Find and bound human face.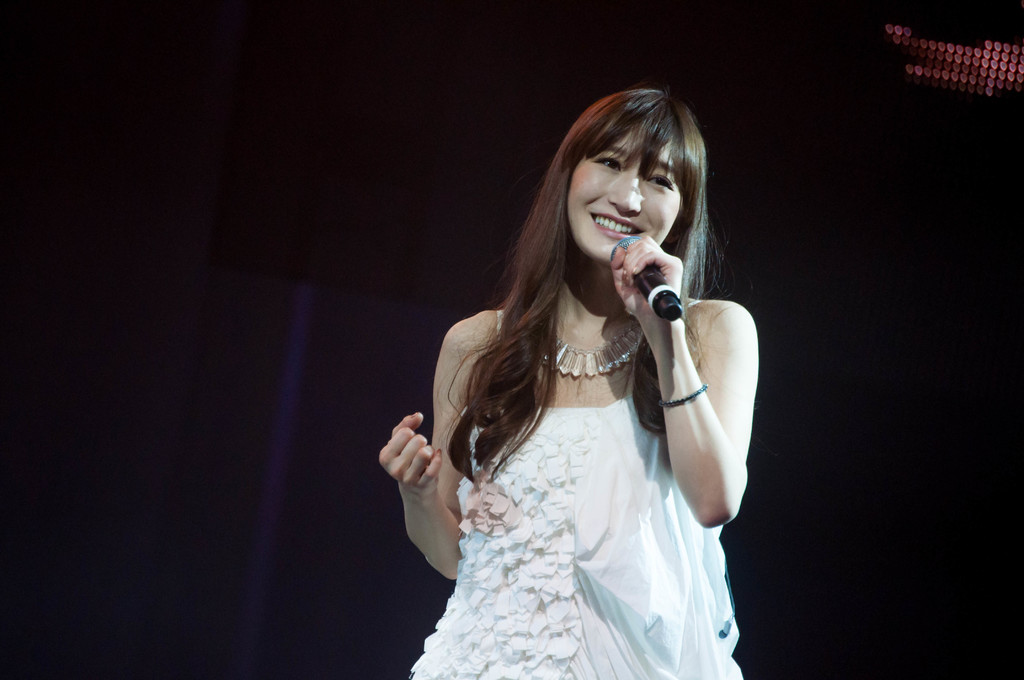
Bound: bbox=[566, 135, 682, 264].
